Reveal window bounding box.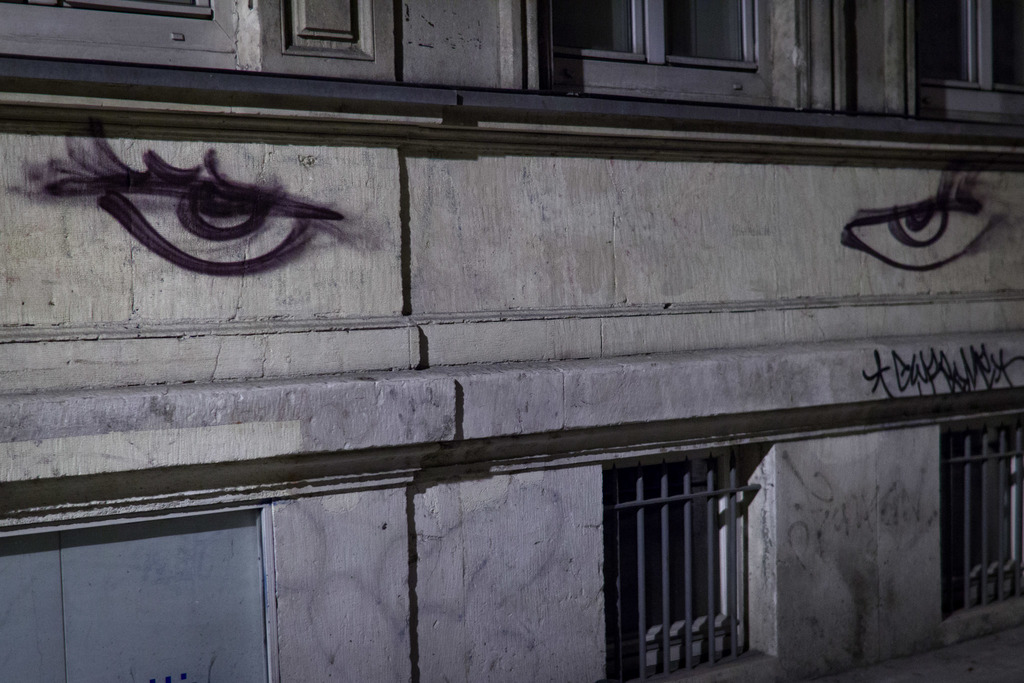
Revealed: left=606, top=447, right=761, bottom=682.
